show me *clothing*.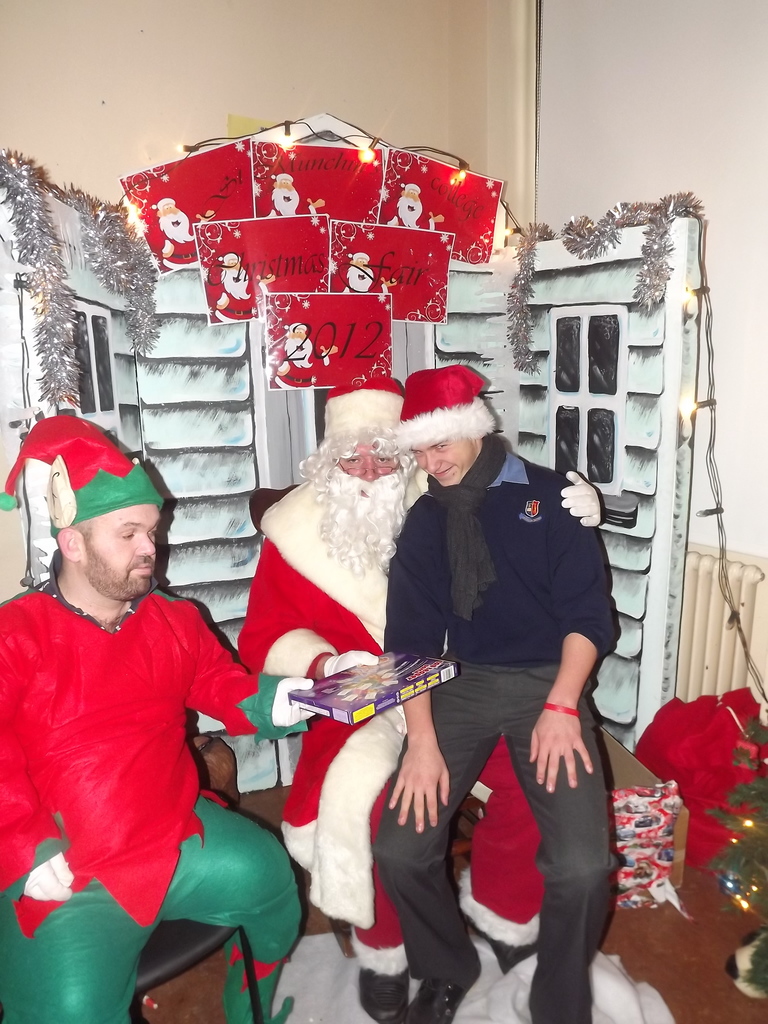
*clothing* is here: 0/581/314/1023.
